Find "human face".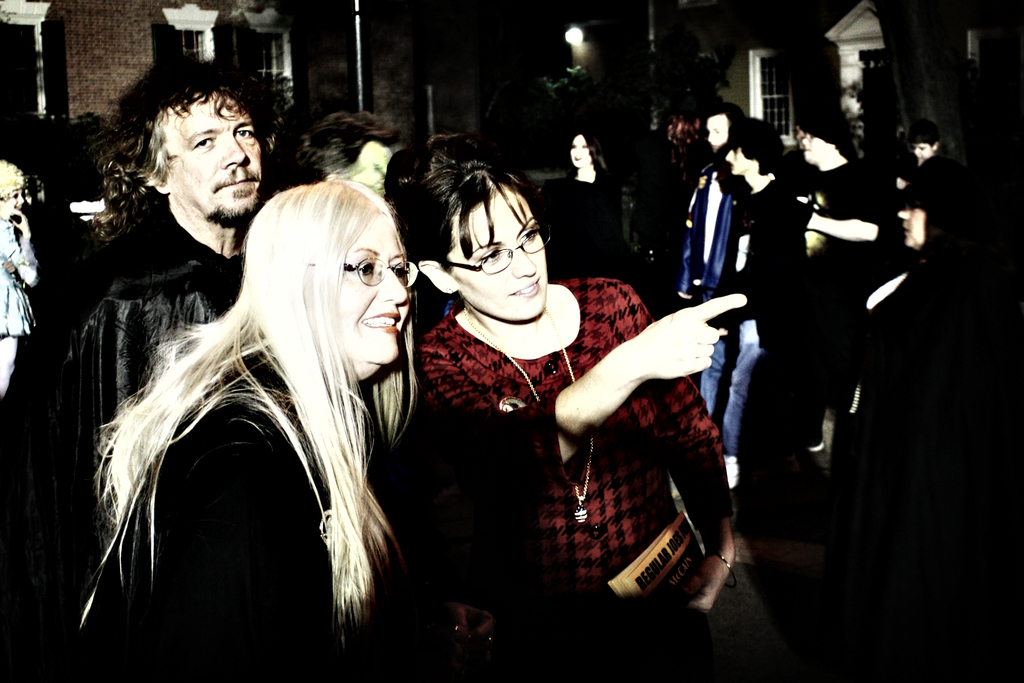
bbox(332, 210, 412, 369).
